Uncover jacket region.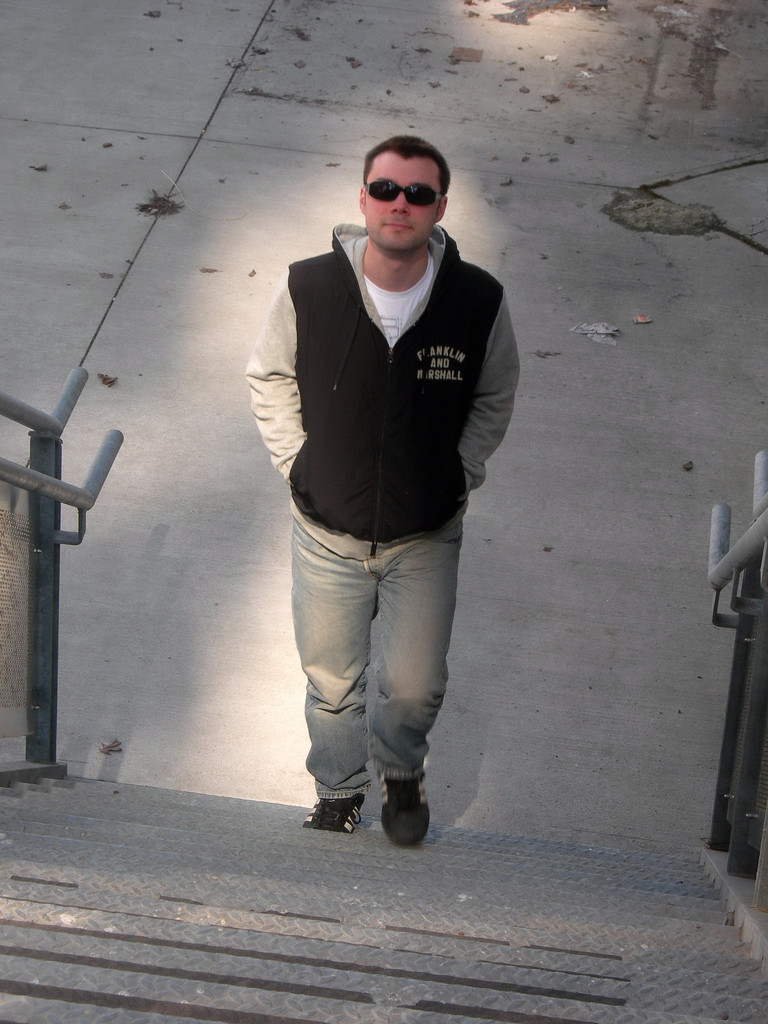
Uncovered: (244, 179, 521, 554).
